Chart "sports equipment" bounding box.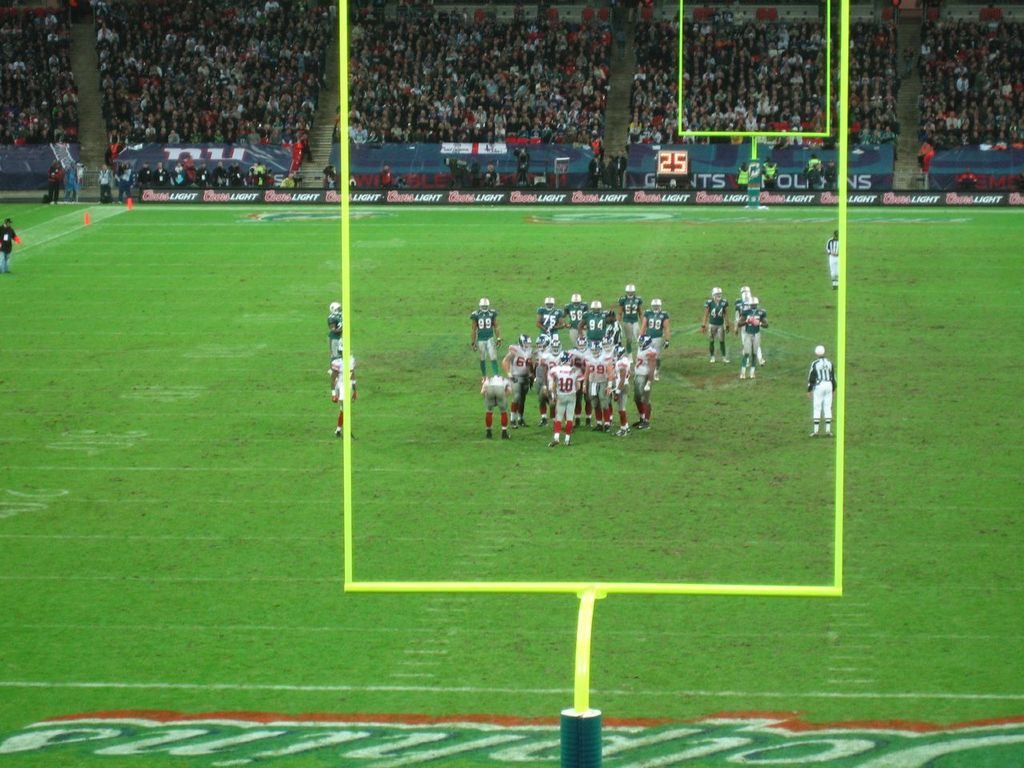
Charted: [738, 286, 750, 301].
